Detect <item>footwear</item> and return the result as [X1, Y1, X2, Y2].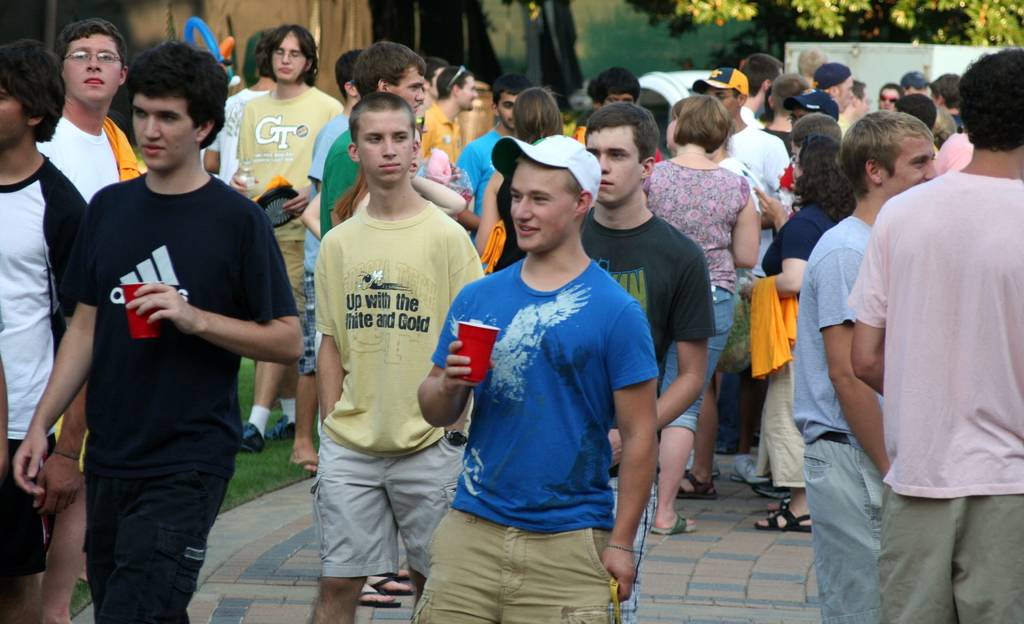
[724, 452, 766, 483].
